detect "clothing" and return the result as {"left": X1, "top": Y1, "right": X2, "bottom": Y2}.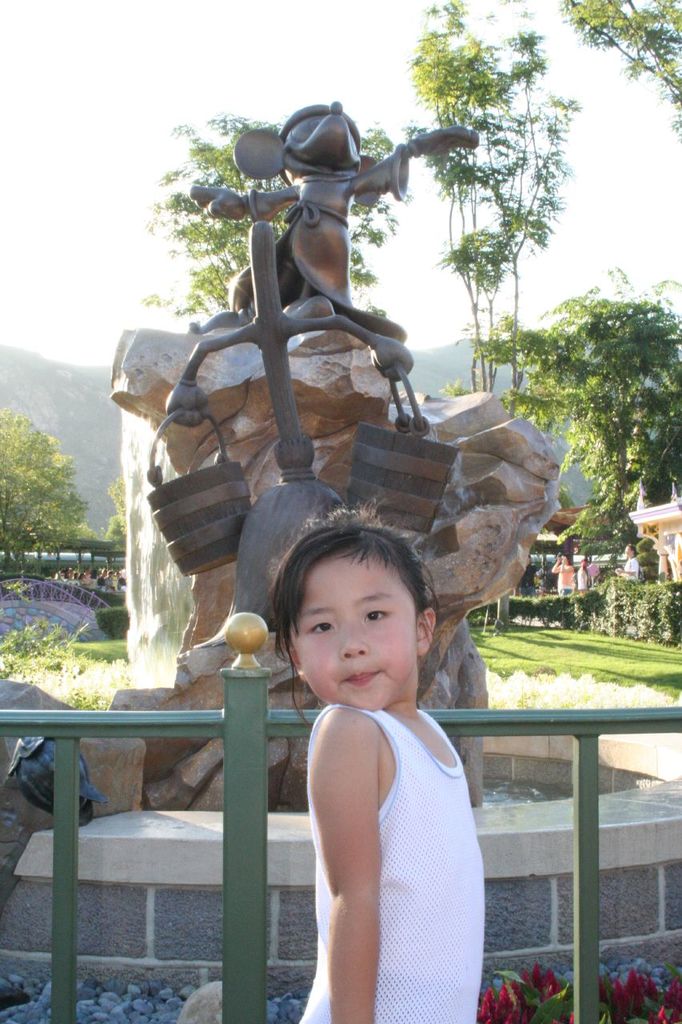
{"left": 223, "top": 140, "right": 408, "bottom": 346}.
